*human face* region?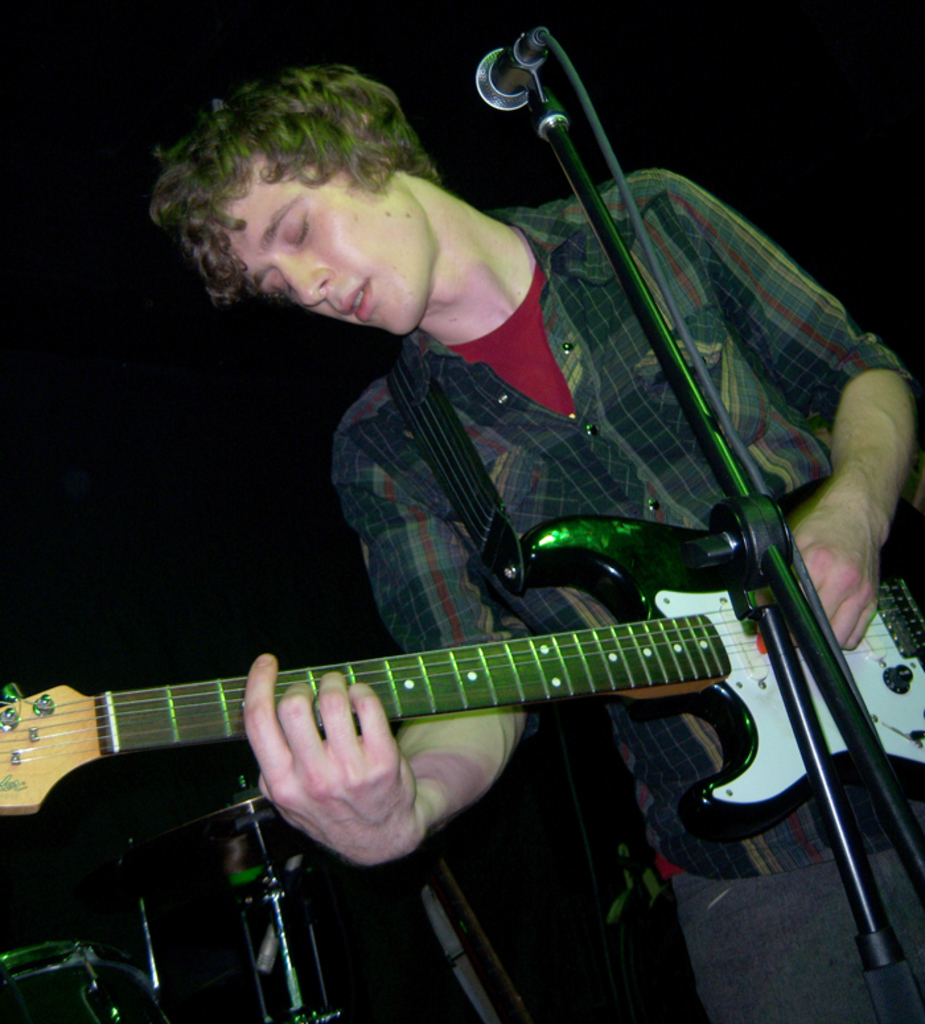
239, 143, 427, 336
